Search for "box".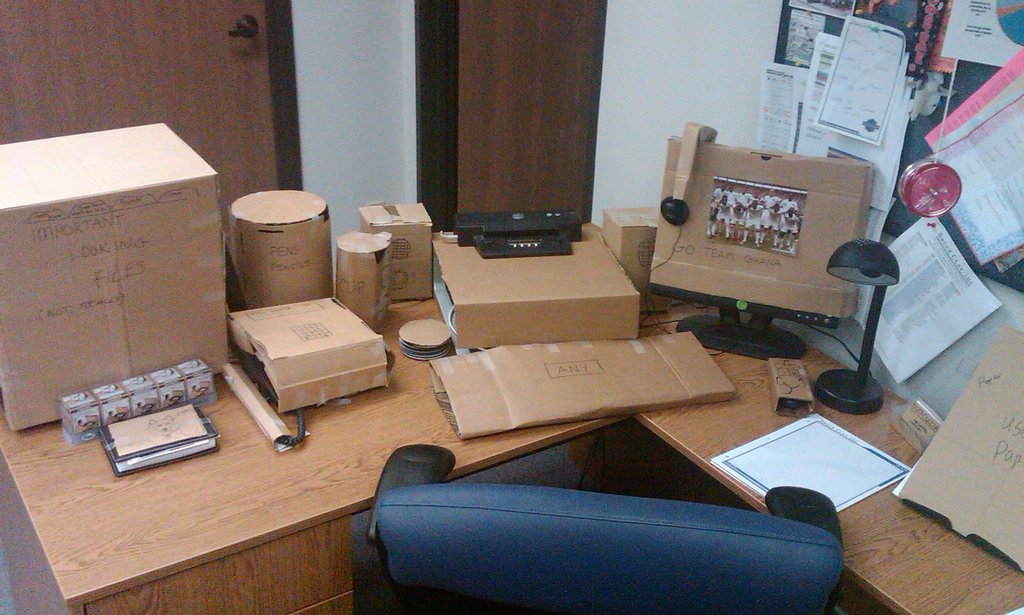
Found at pyautogui.locateOnScreen(0, 123, 228, 432).
